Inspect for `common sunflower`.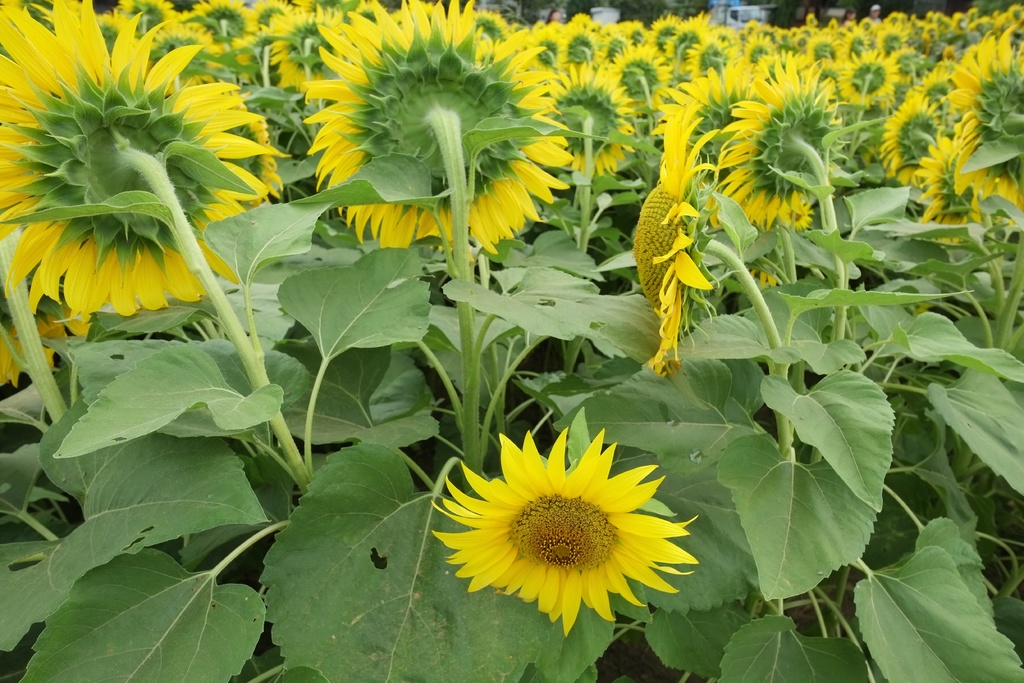
Inspection: 432 405 700 636.
